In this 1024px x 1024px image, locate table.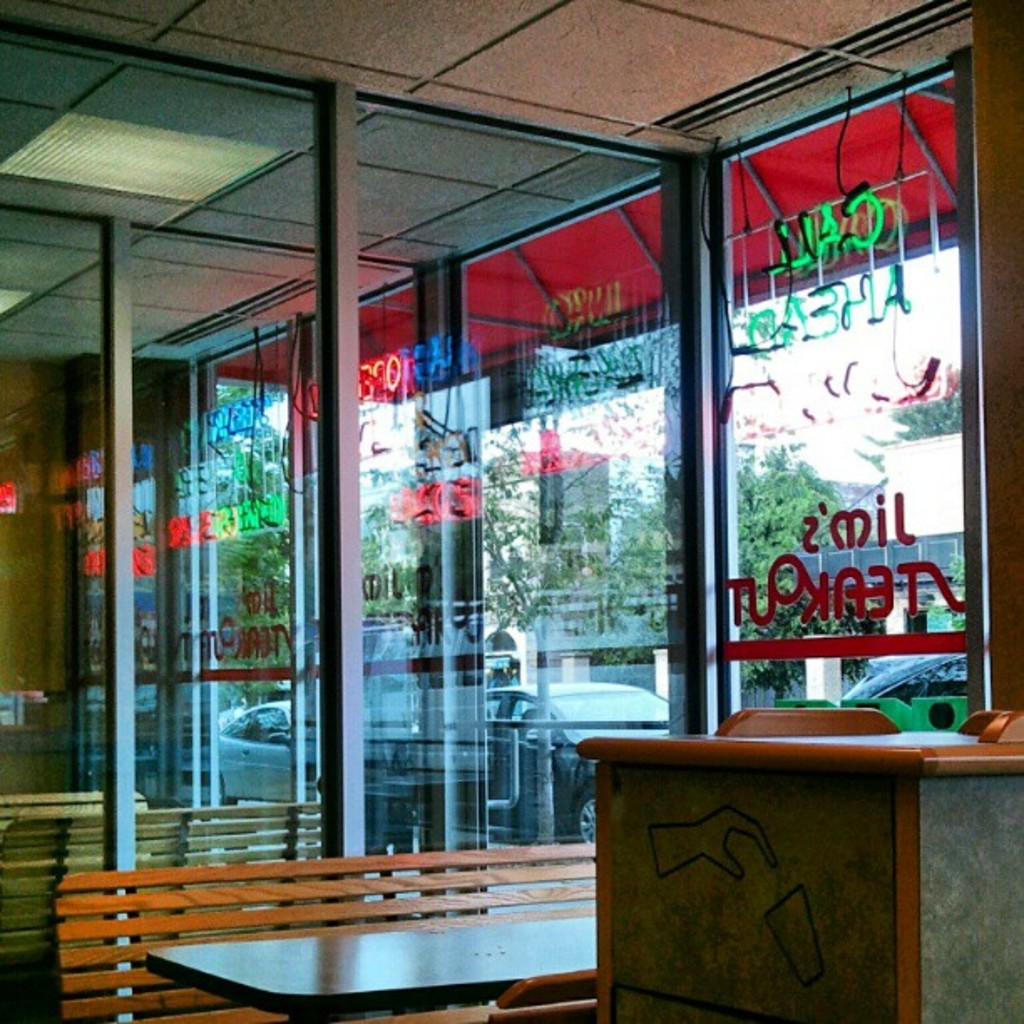
Bounding box: crop(572, 745, 1022, 1022).
